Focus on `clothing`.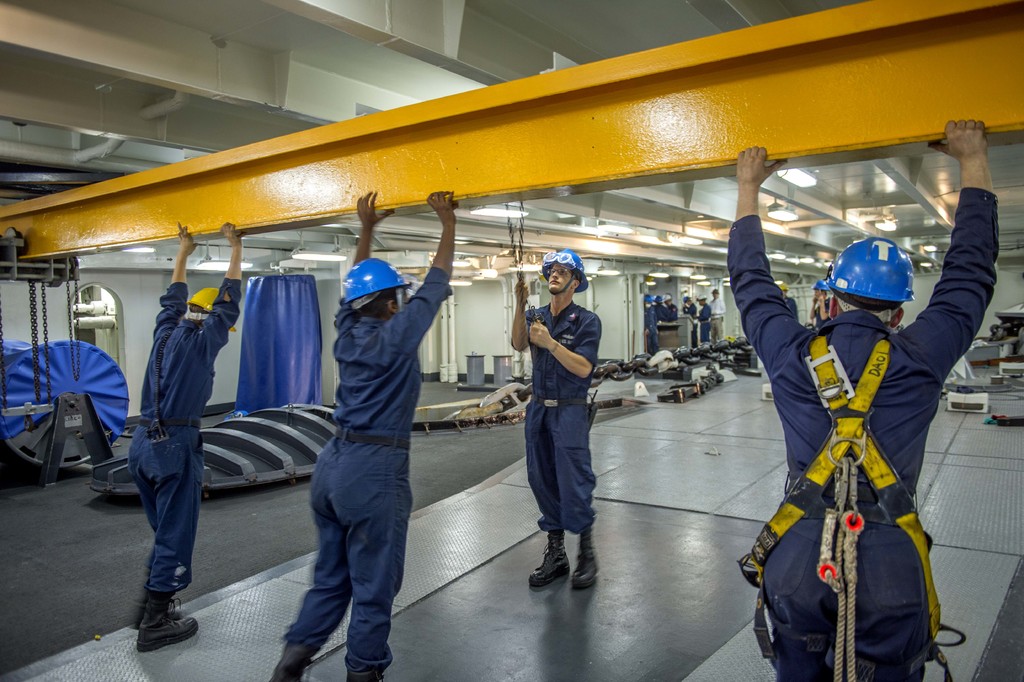
Focused at left=810, top=294, right=828, bottom=328.
